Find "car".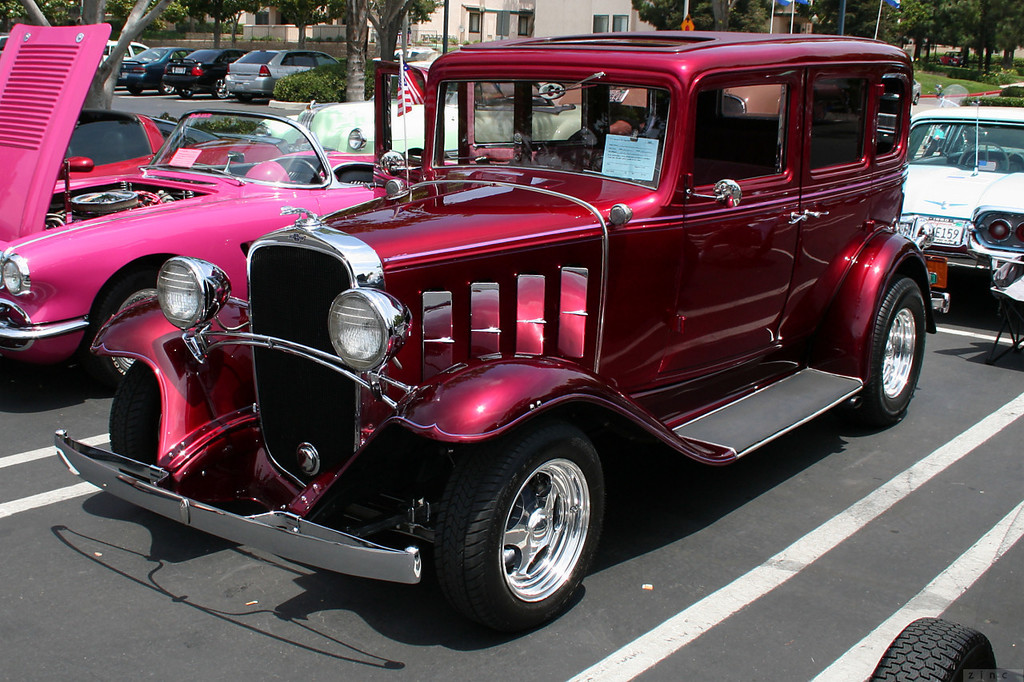
pyautogui.locateOnScreen(298, 92, 510, 163).
